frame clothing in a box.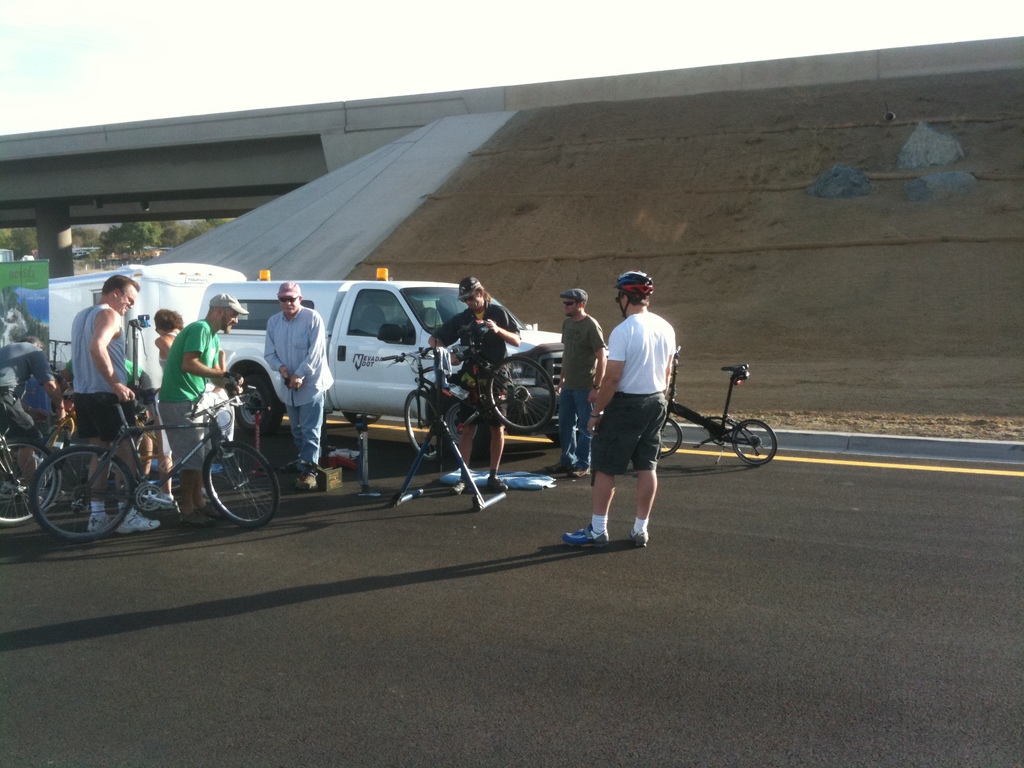
box=[435, 299, 520, 435].
